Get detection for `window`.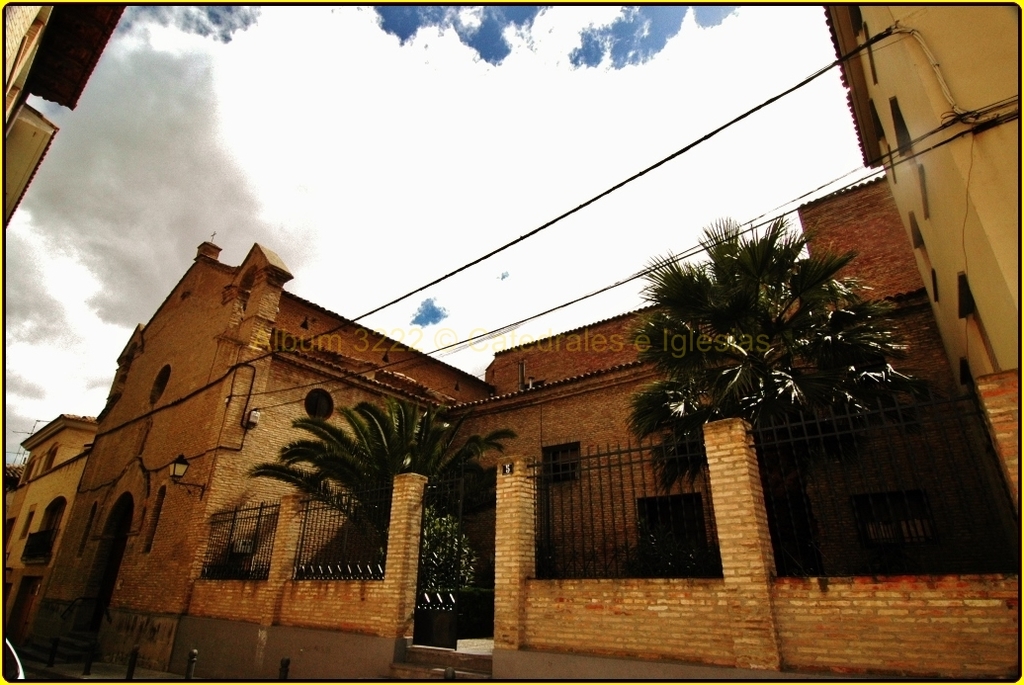
Detection: [539, 441, 581, 486].
